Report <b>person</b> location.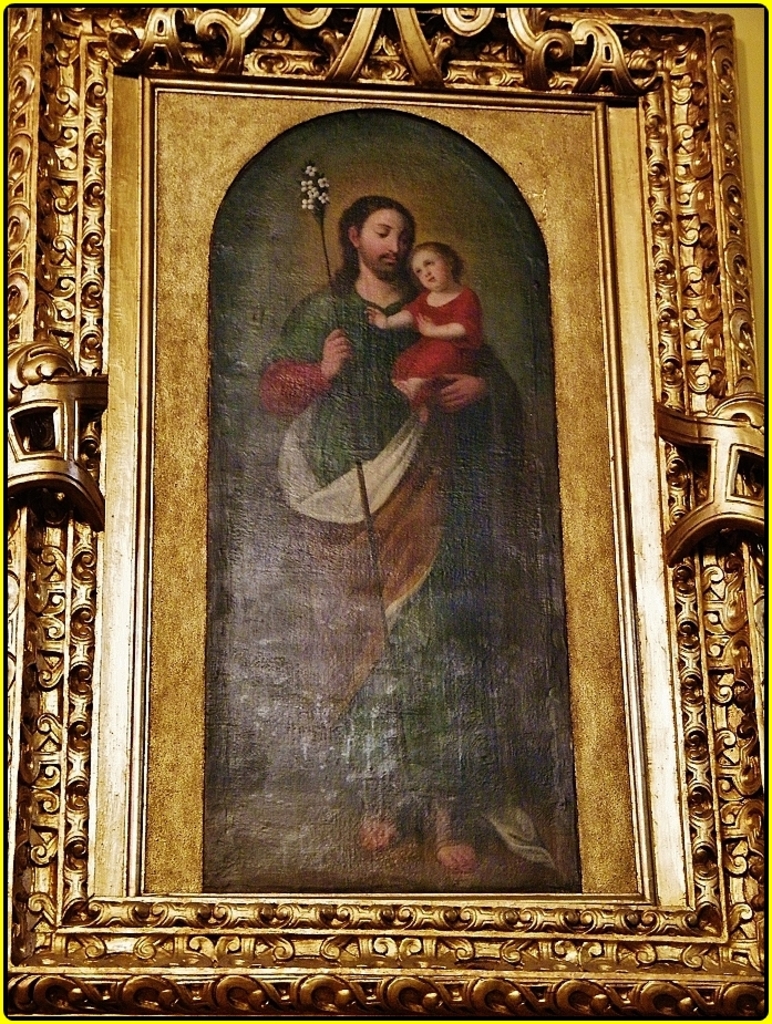
Report: Rect(244, 148, 526, 869).
